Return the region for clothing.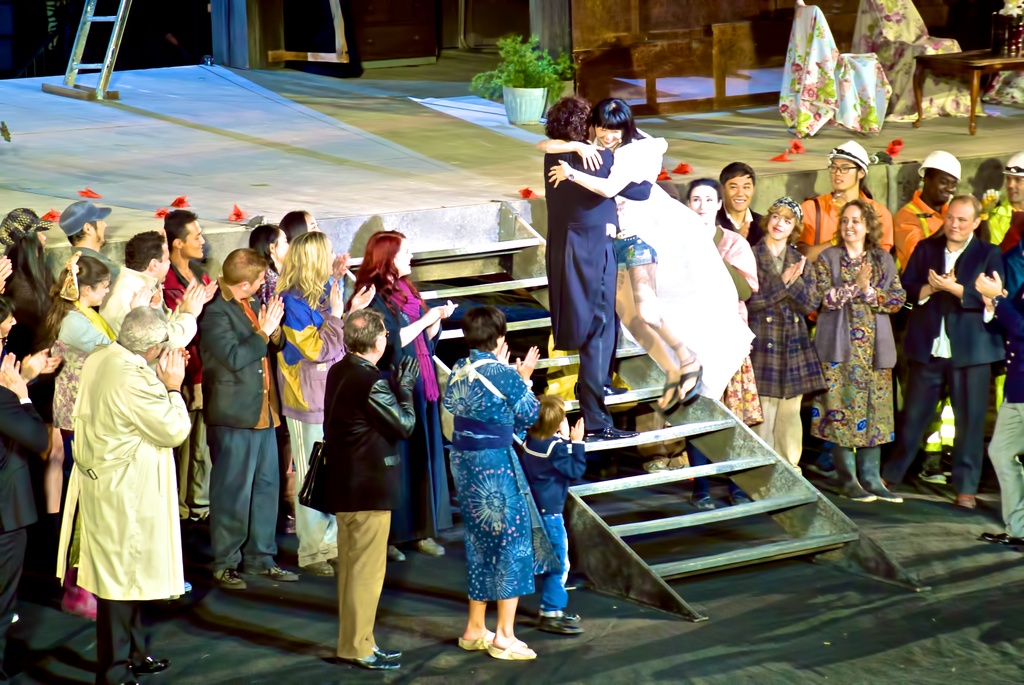
Rect(544, 141, 653, 431).
